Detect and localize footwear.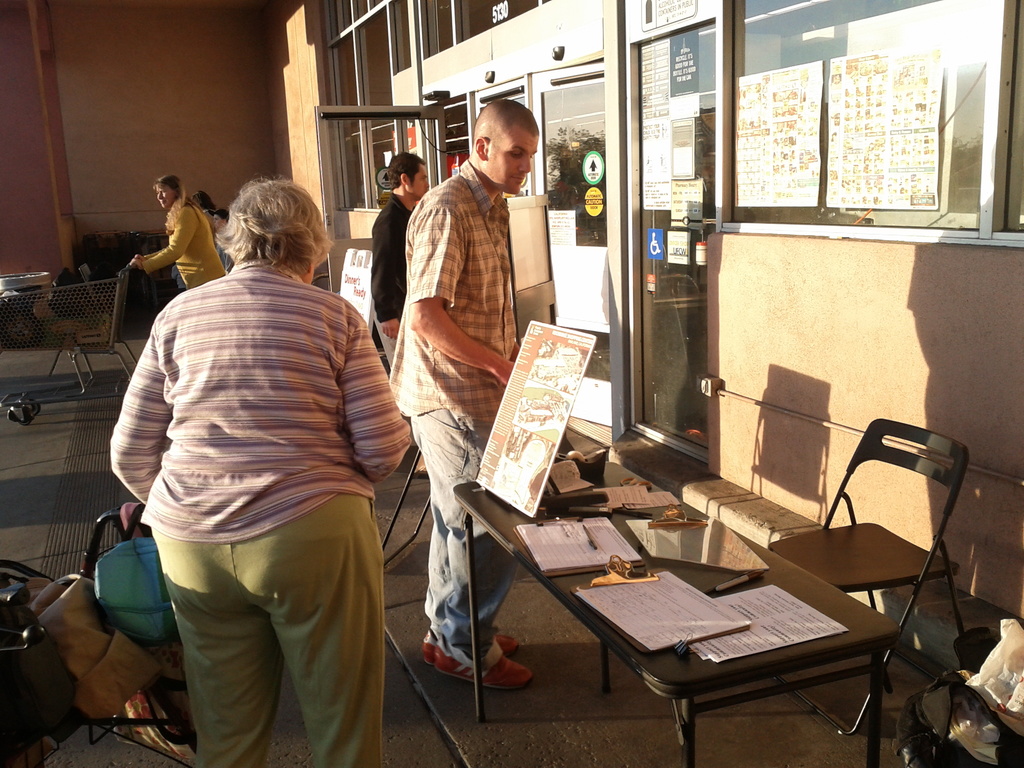
Localized at [421, 630, 515, 650].
